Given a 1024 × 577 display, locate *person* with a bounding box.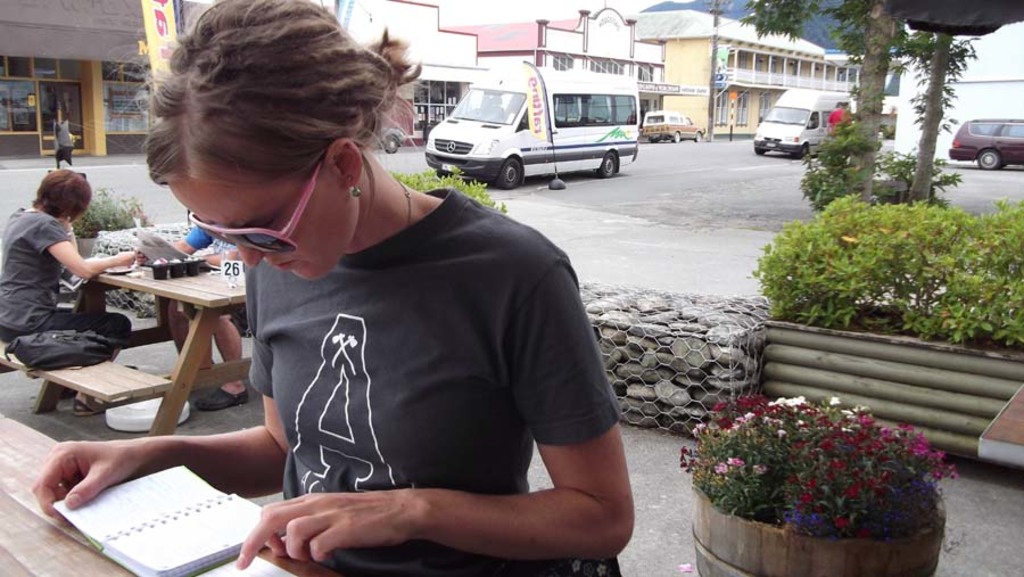
Located: x1=824 y1=99 x2=853 y2=125.
